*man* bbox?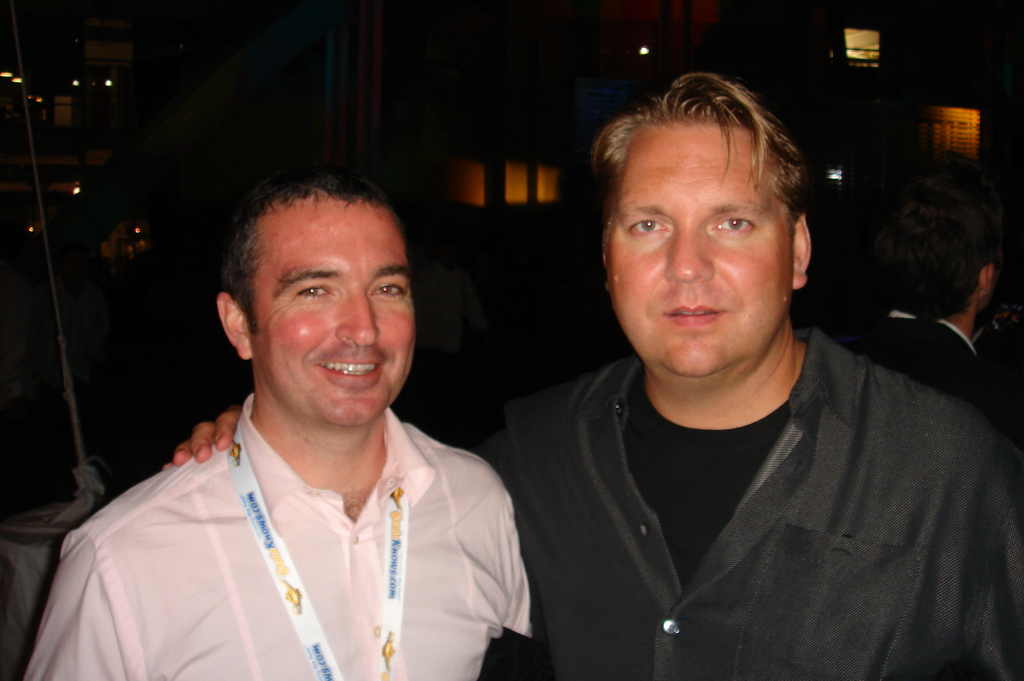
<region>168, 70, 1023, 680</region>
